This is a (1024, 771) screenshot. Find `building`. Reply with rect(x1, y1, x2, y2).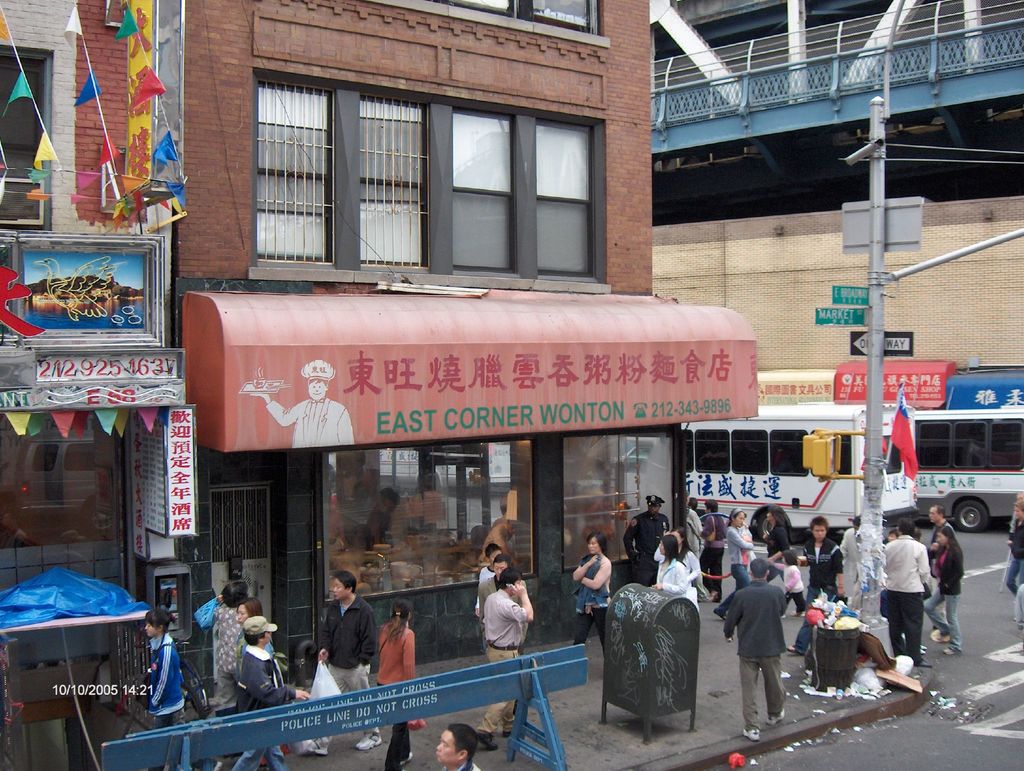
rect(0, 0, 189, 720).
